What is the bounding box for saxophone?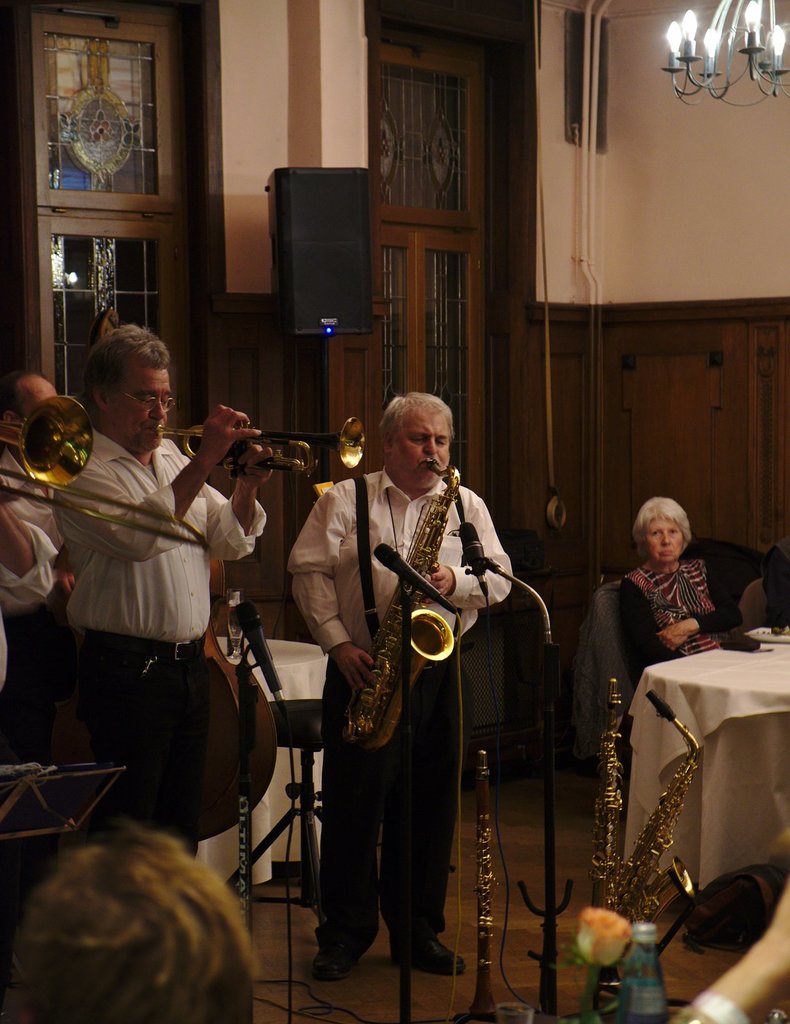
l=601, t=693, r=700, b=966.
